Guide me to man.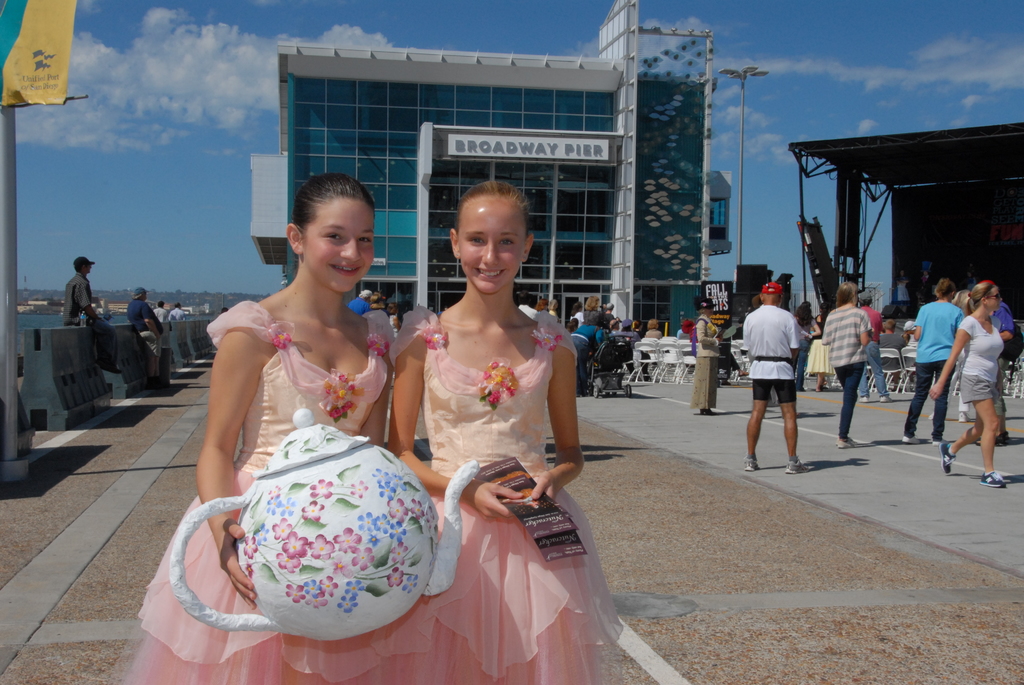
Guidance: bbox=(65, 256, 99, 327).
